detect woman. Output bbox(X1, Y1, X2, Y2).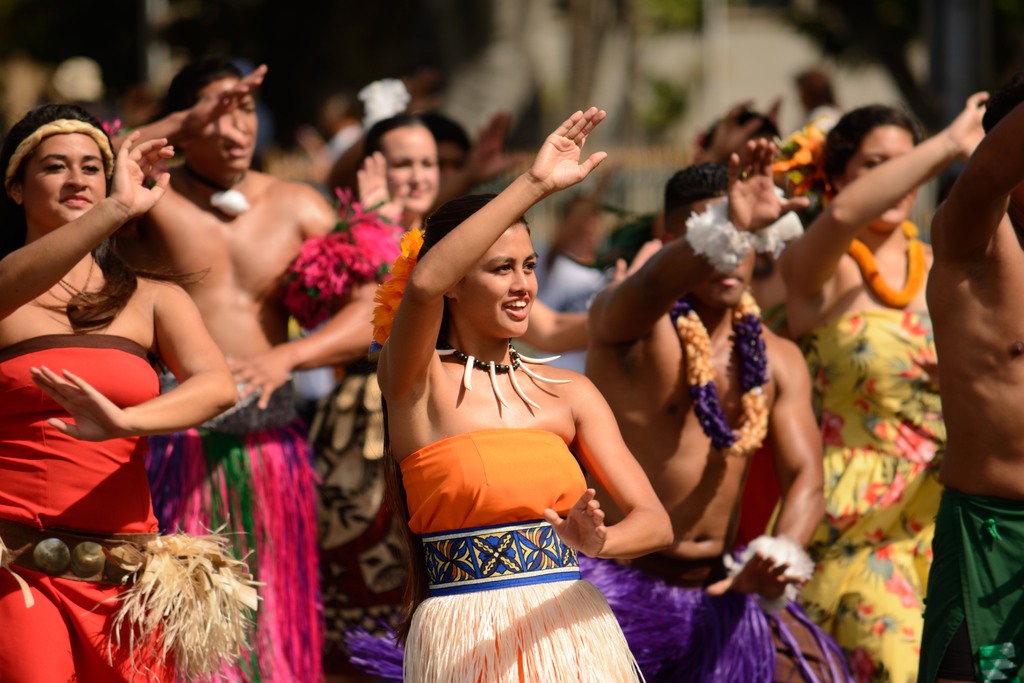
bbox(355, 119, 686, 677).
